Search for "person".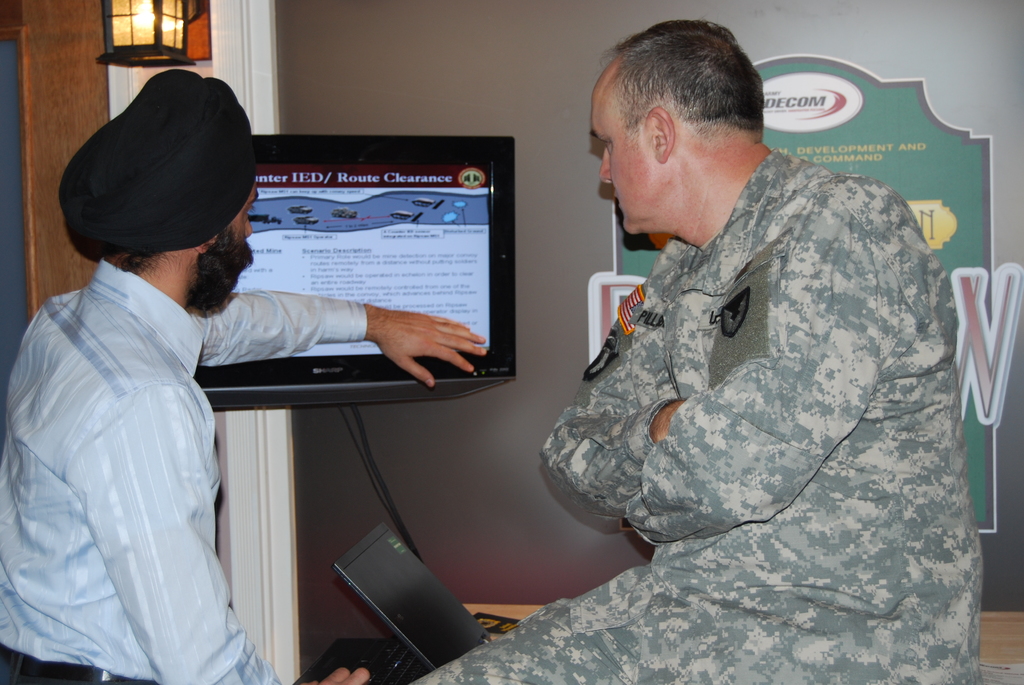
Found at bbox(0, 67, 491, 684).
